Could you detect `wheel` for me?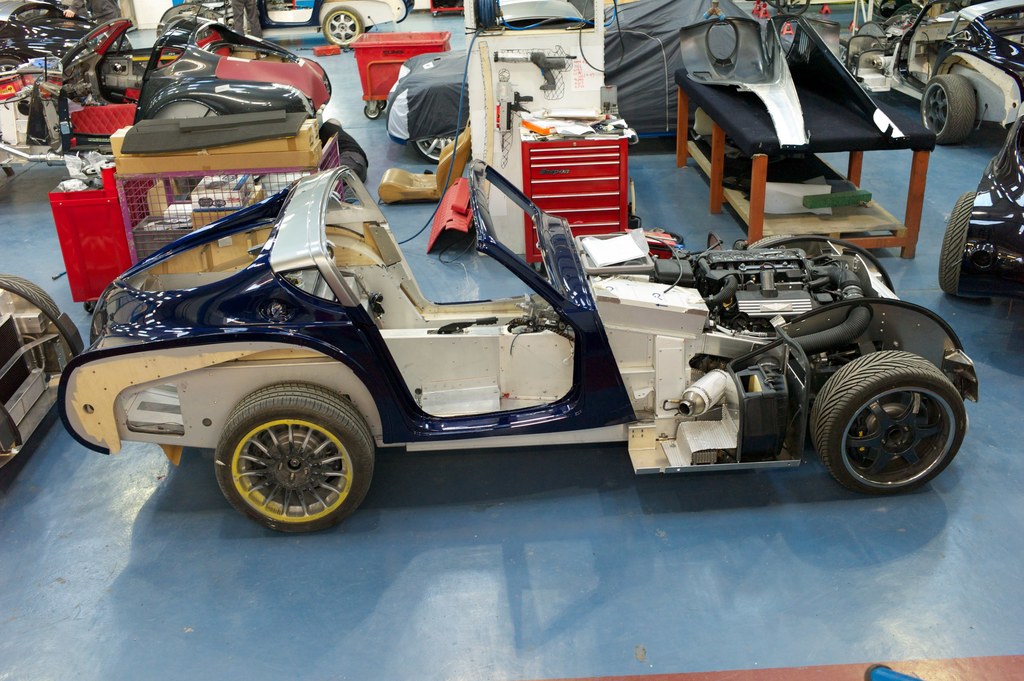
Detection result: 322 3 363 47.
